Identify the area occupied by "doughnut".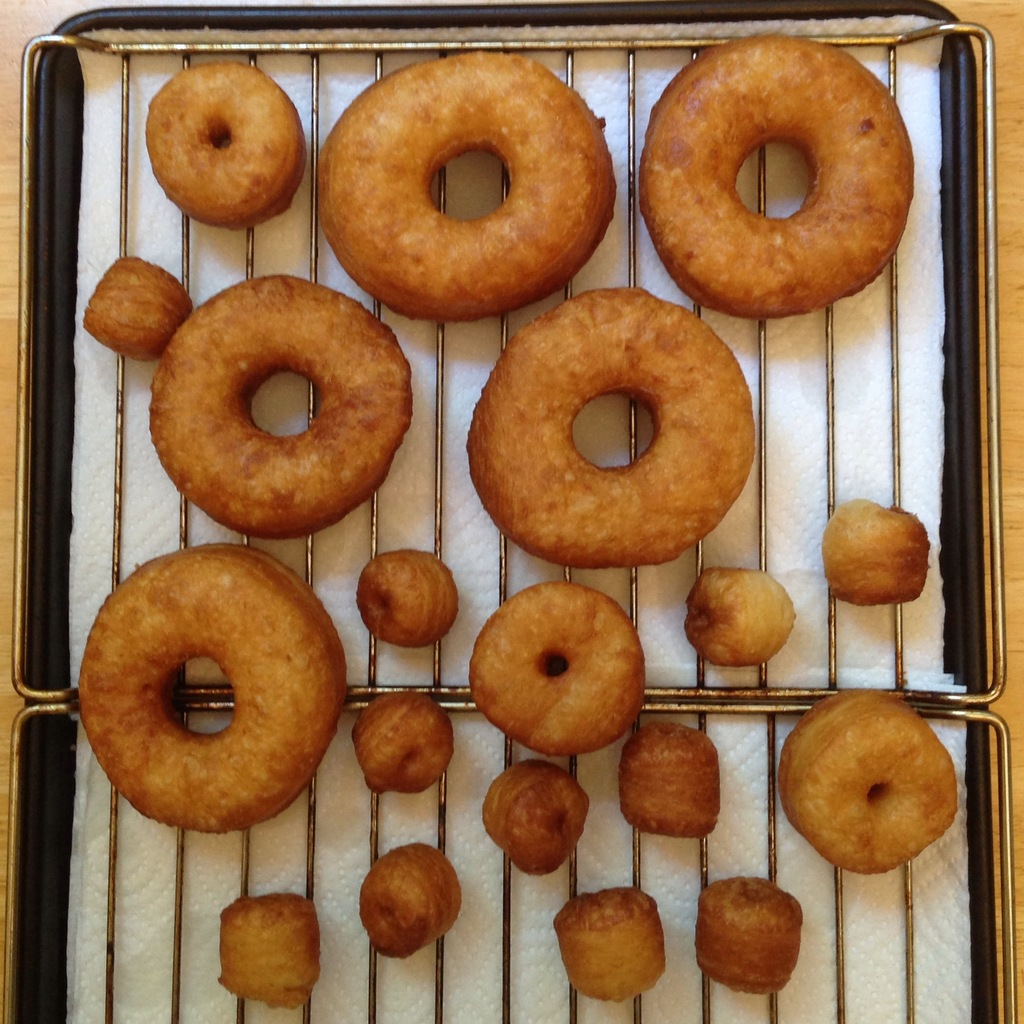
Area: [467, 585, 636, 748].
